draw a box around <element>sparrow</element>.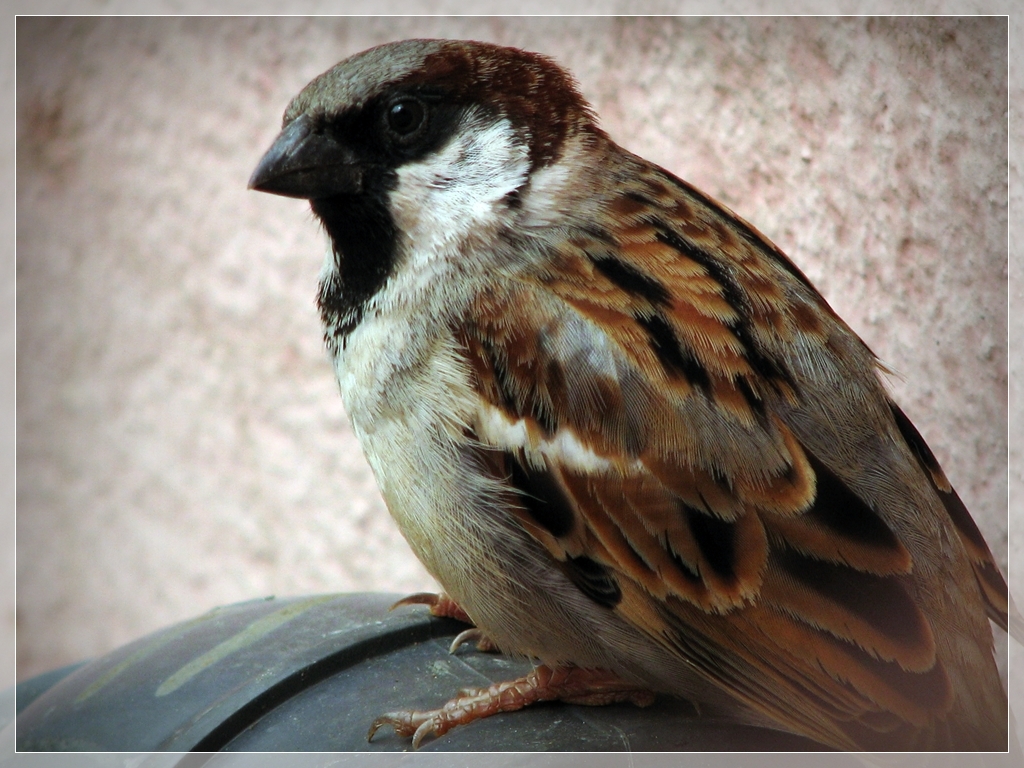
bbox(245, 39, 1022, 754).
